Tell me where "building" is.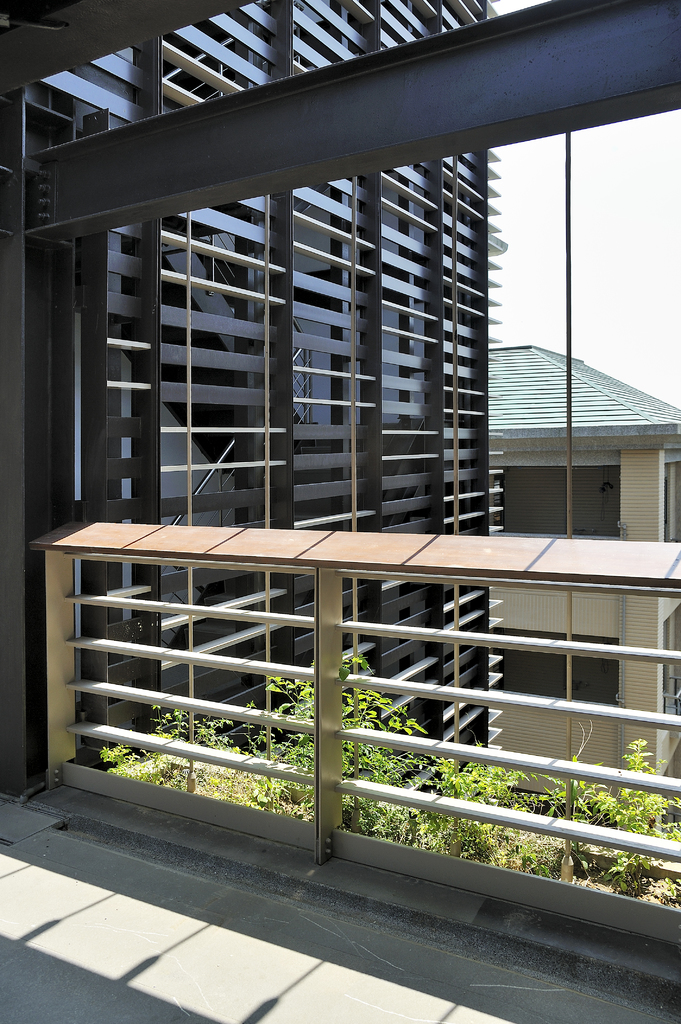
"building" is at {"x1": 483, "y1": 332, "x2": 675, "y2": 783}.
